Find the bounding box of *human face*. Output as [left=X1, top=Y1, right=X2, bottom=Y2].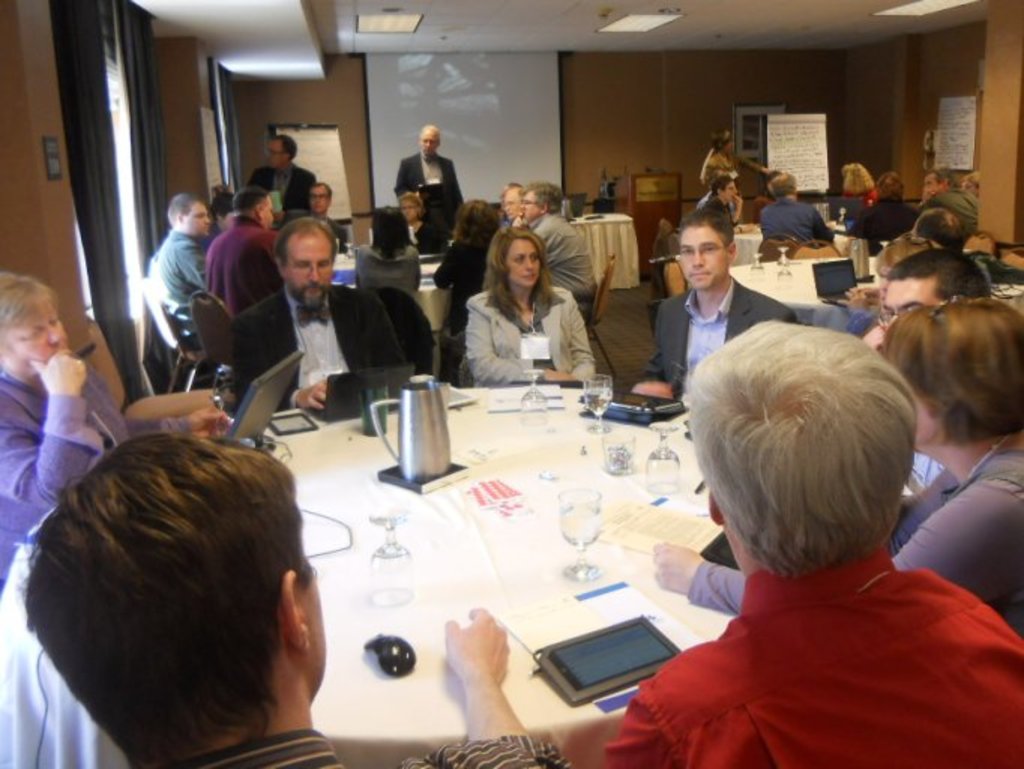
[left=0, top=306, right=71, bottom=386].
